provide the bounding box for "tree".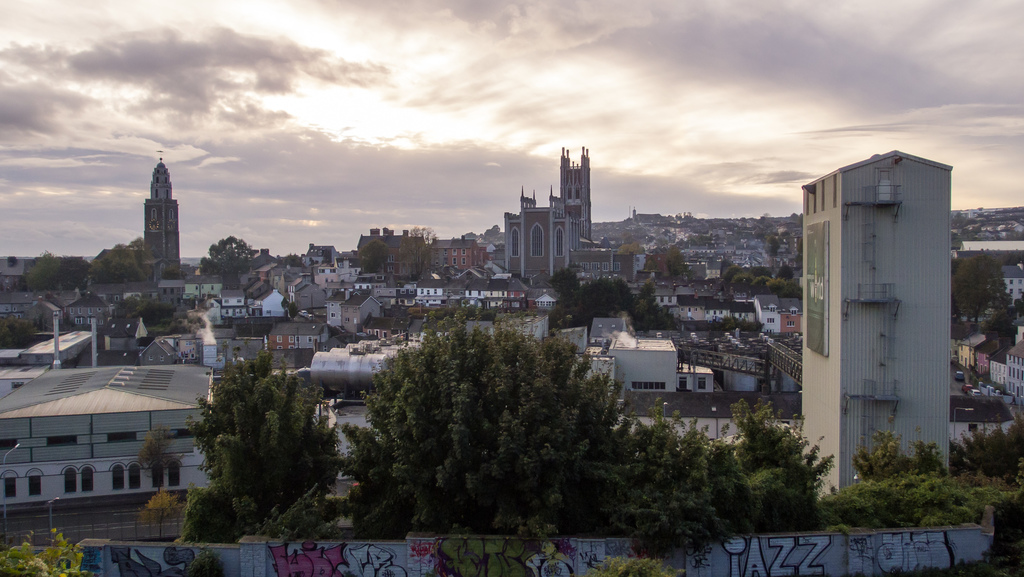
l=554, t=270, r=579, b=311.
